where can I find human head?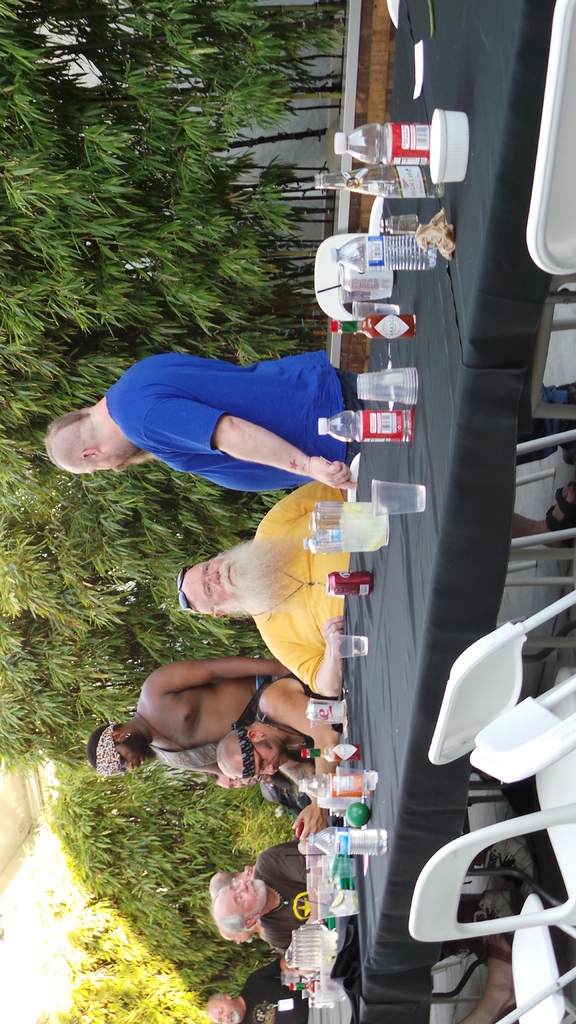
You can find it at rect(84, 721, 160, 777).
